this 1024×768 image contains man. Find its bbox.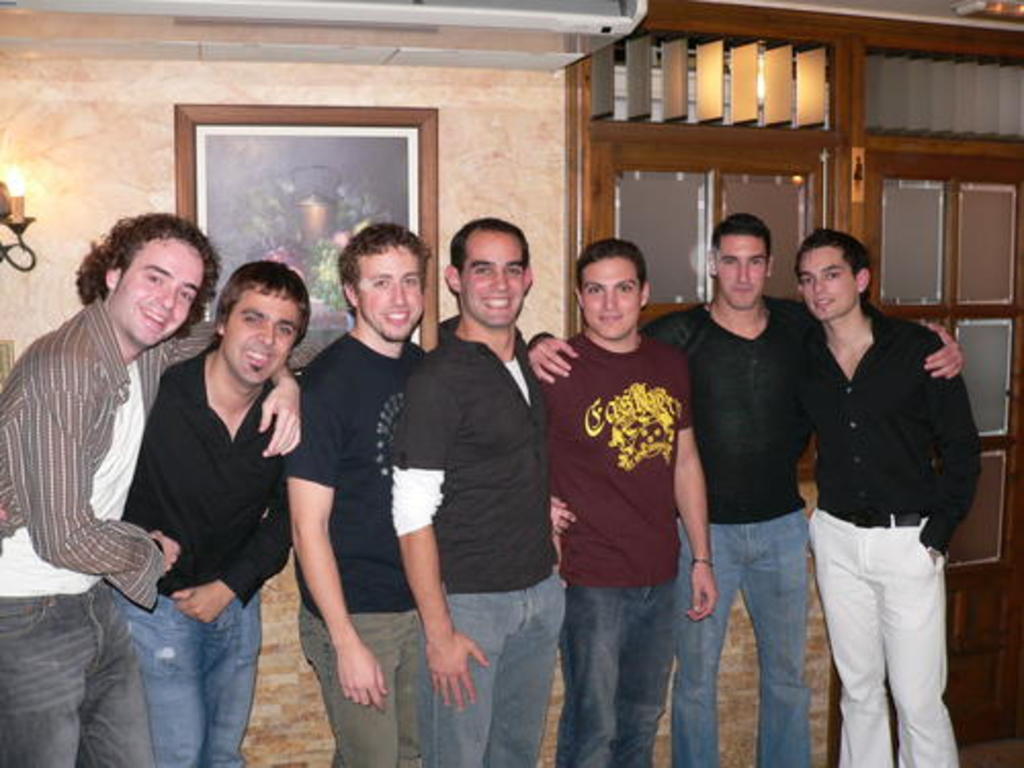
[104,258,311,766].
